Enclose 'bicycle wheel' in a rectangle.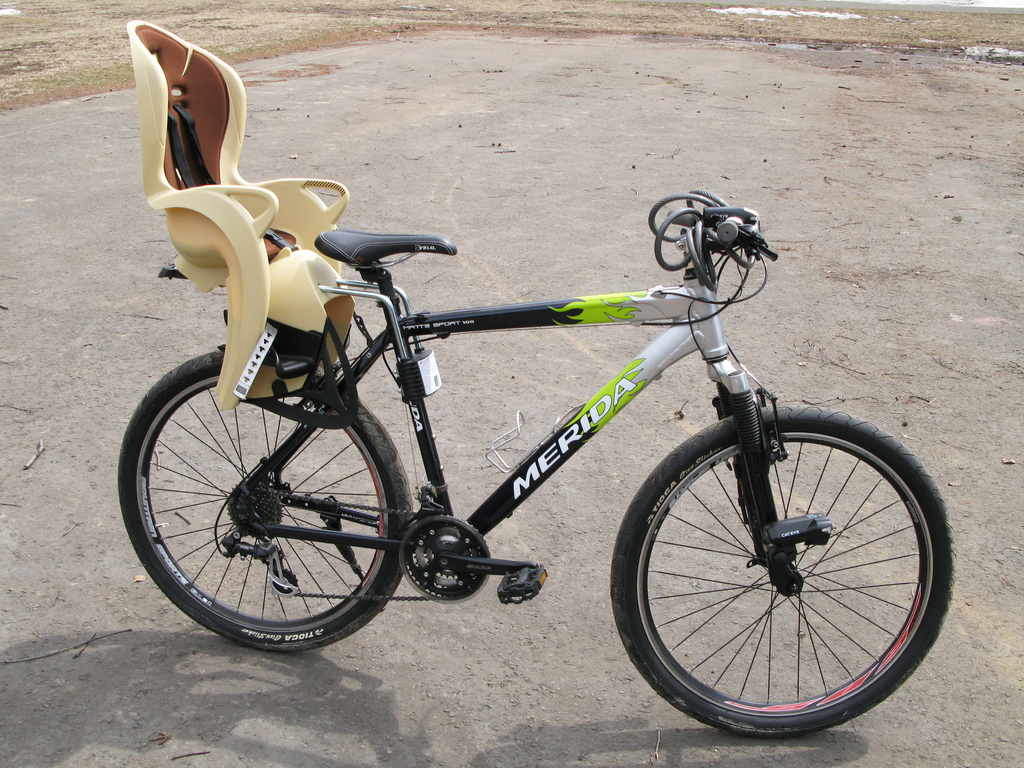
detection(603, 390, 943, 751).
